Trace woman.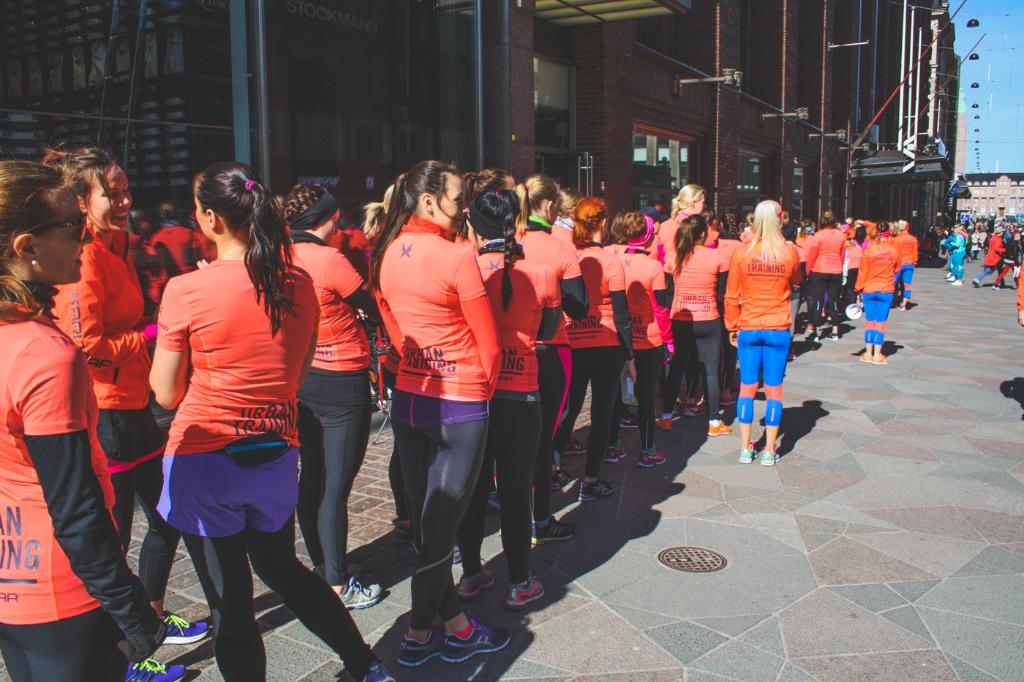
Traced to bbox(946, 229, 958, 279).
